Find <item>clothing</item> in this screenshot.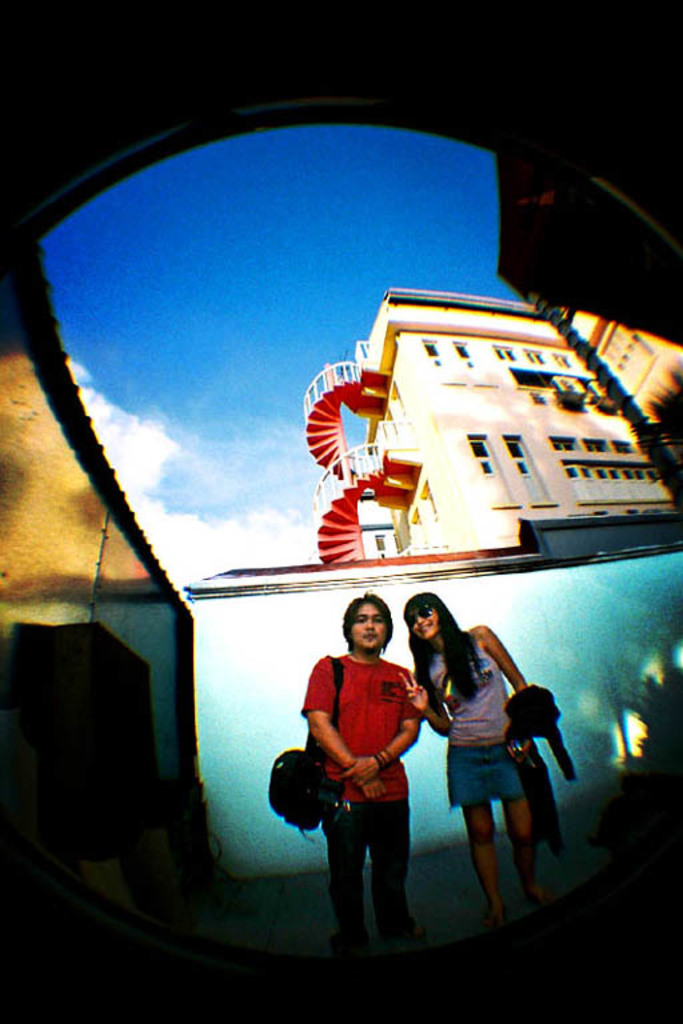
The bounding box for <item>clothing</item> is select_region(285, 607, 439, 915).
